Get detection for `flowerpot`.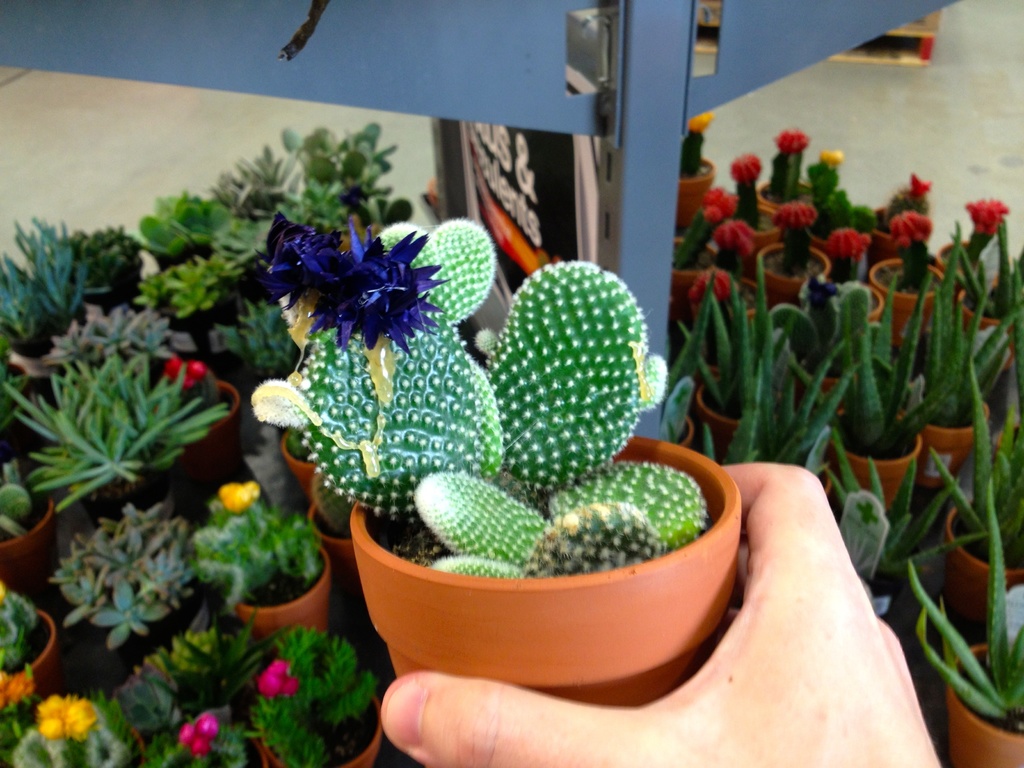
Detection: <box>945,643,1023,767</box>.
